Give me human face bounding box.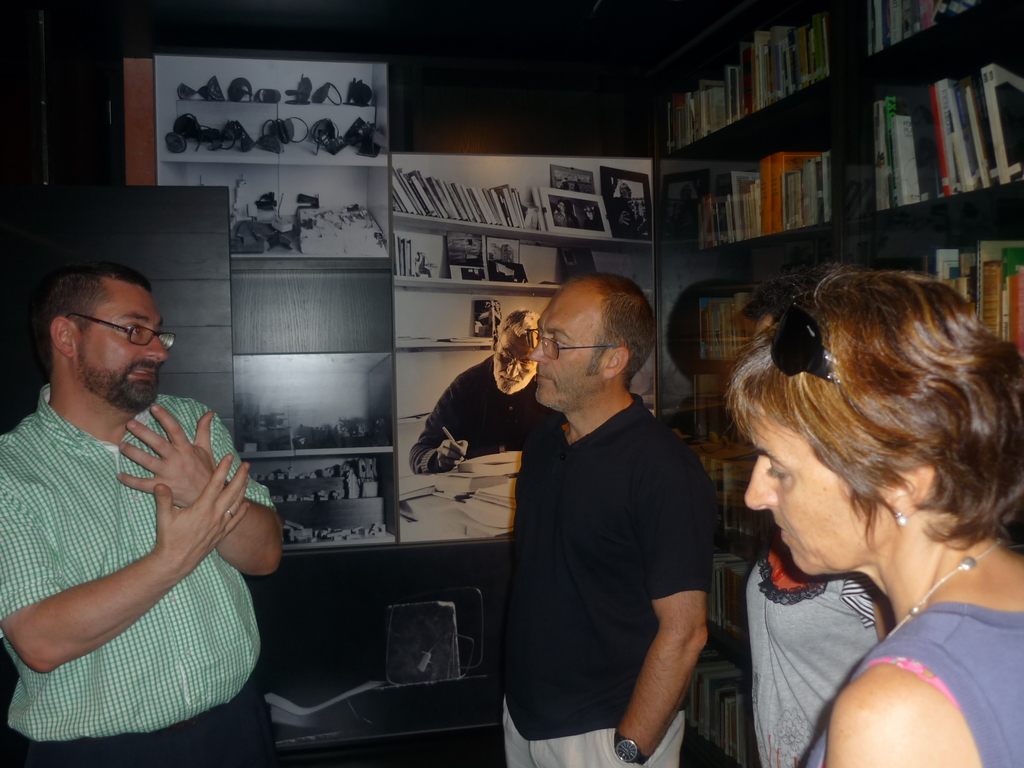
box(495, 340, 540, 382).
